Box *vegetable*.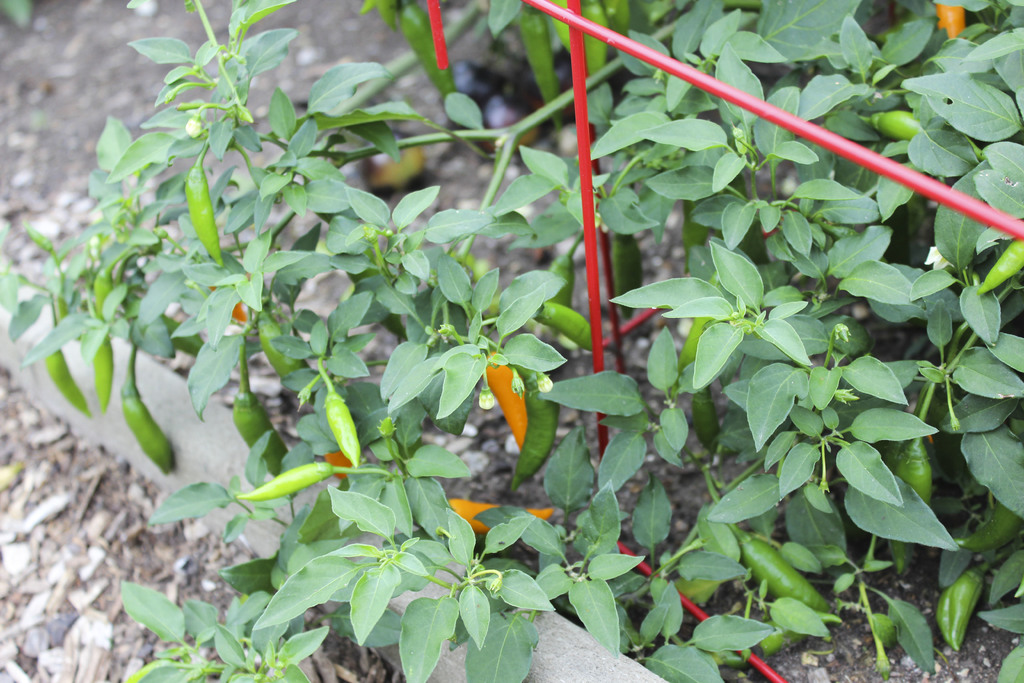
bbox=[95, 248, 136, 320].
